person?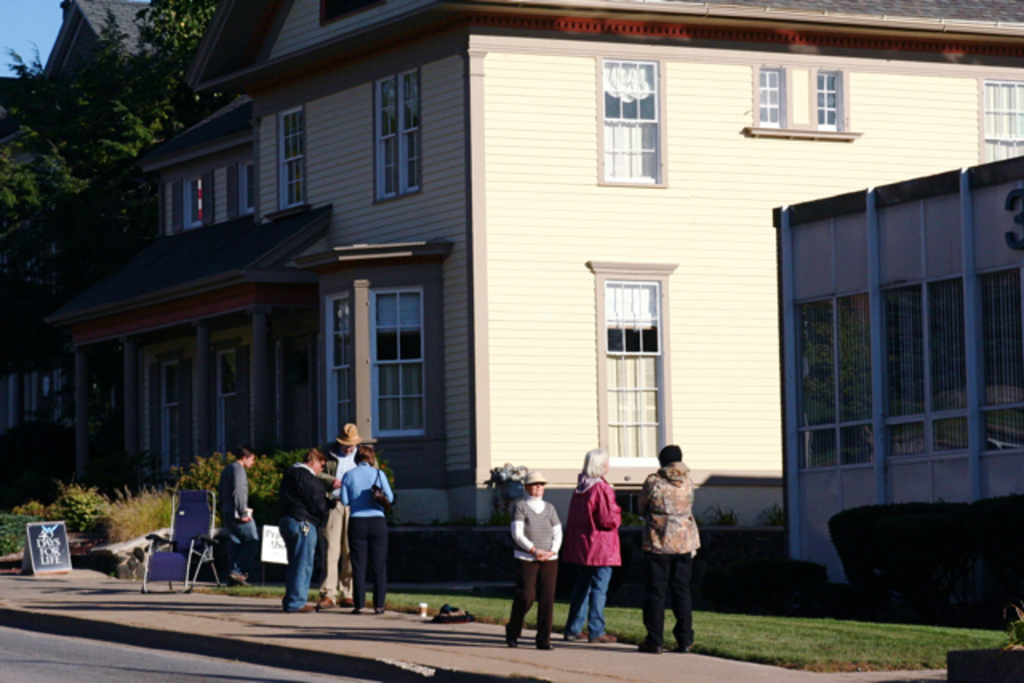
[left=336, top=445, right=392, bottom=613]
